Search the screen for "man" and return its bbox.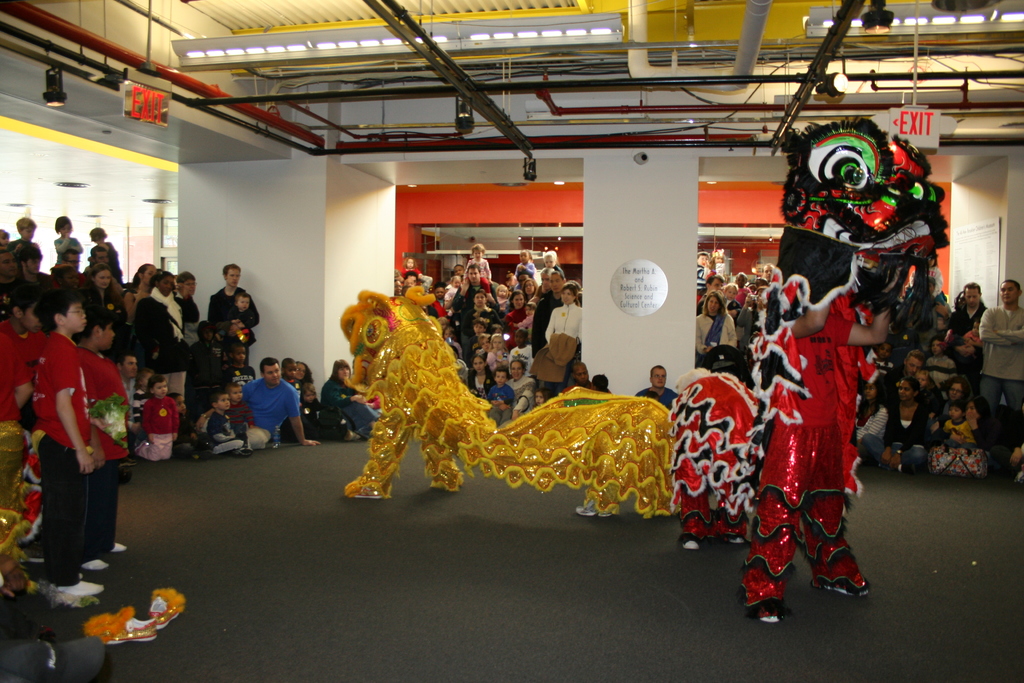
Found: 760, 261, 774, 283.
